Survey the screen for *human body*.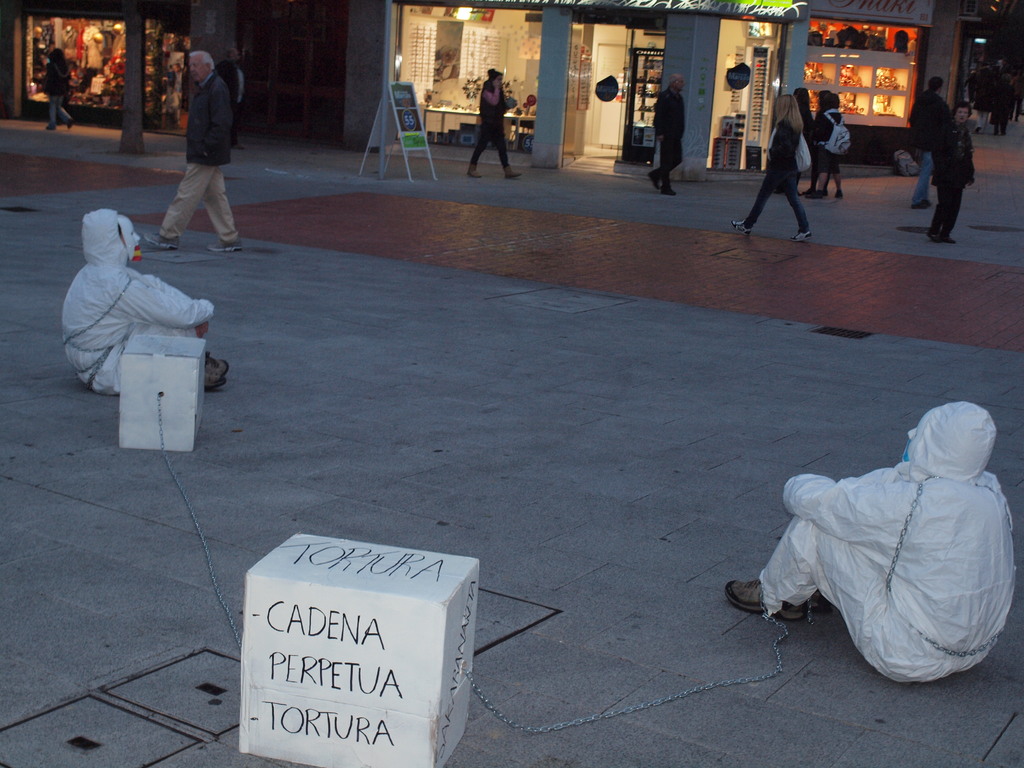
Survey found: [x1=909, y1=93, x2=955, y2=207].
